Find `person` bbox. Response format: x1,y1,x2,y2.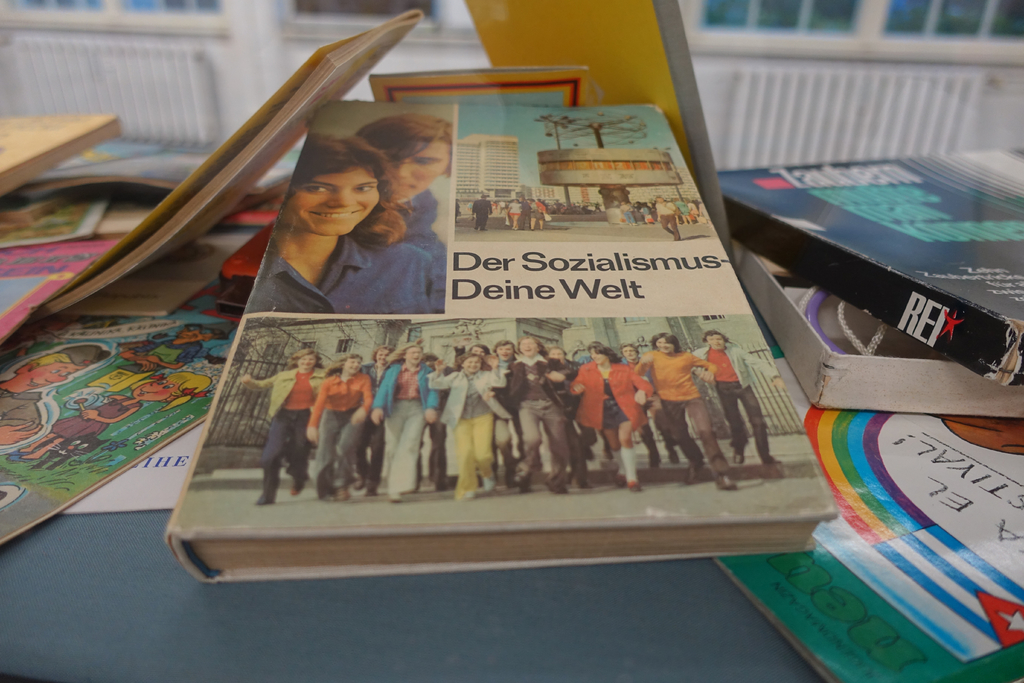
128,314,219,368.
